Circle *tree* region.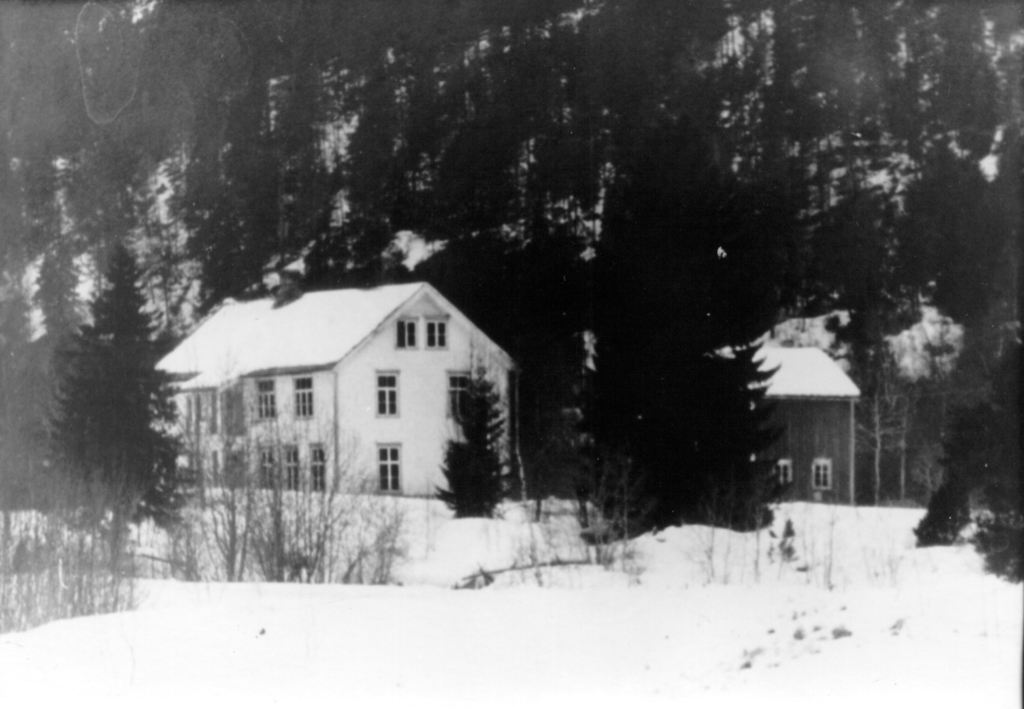
Region: 419,358,521,516.
